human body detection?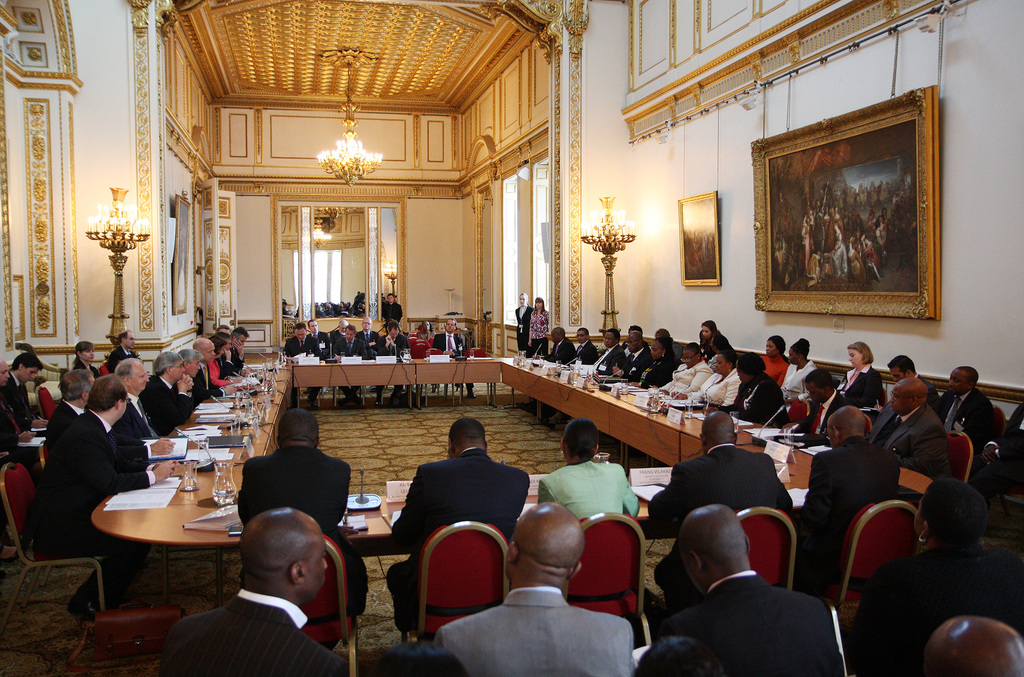
locate(284, 320, 319, 407)
